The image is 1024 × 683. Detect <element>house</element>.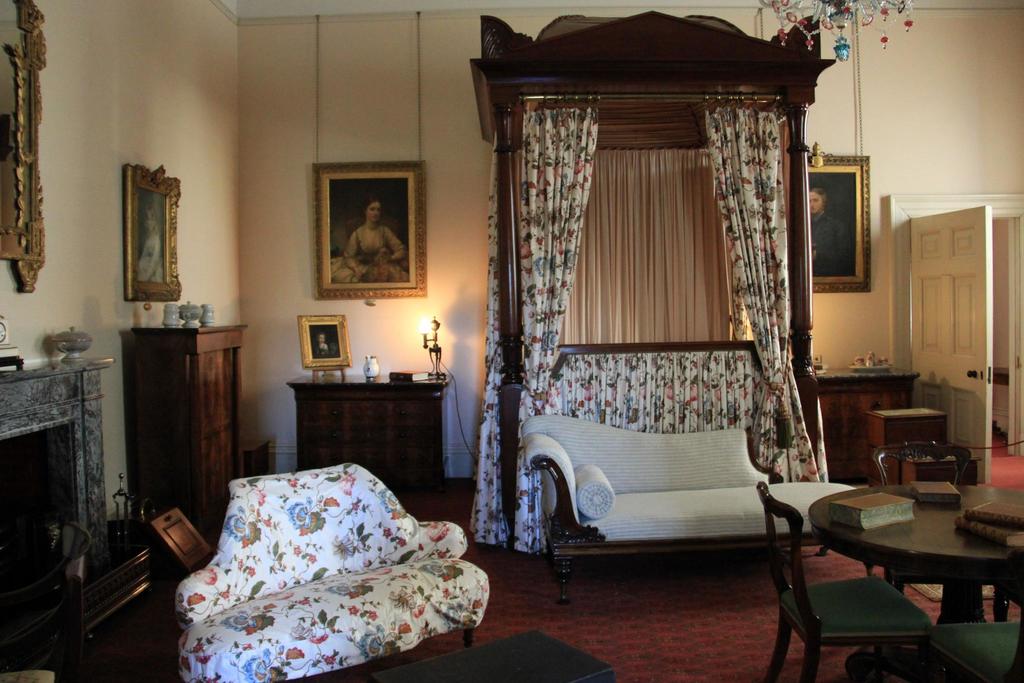
Detection: 0 0 1023 682.
